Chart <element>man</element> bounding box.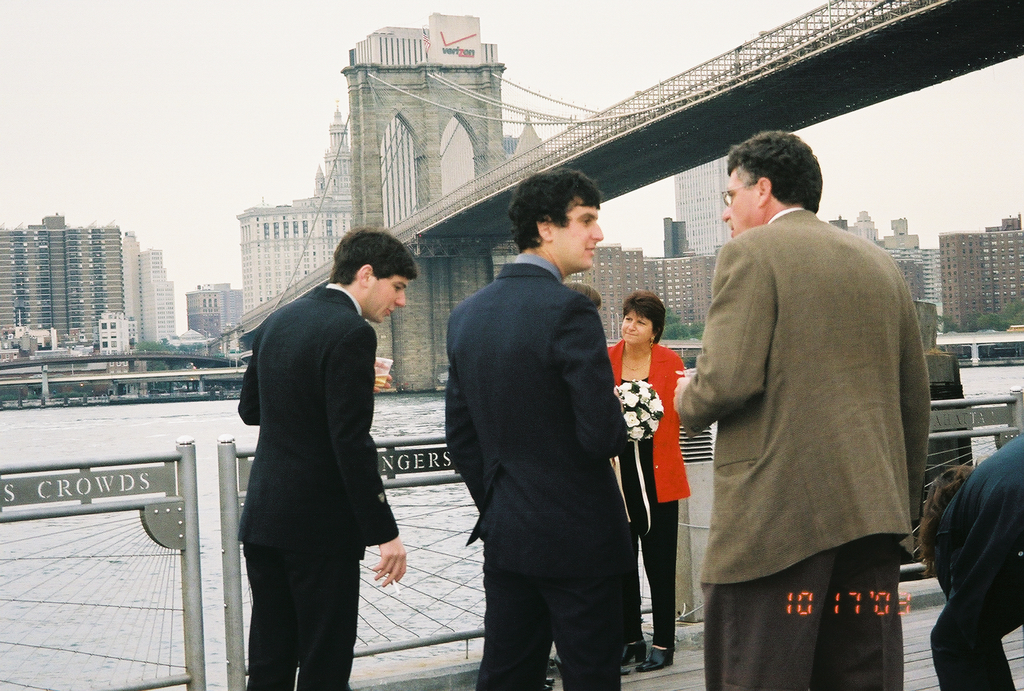
Charted: {"left": 445, "top": 170, "right": 633, "bottom": 690}.
